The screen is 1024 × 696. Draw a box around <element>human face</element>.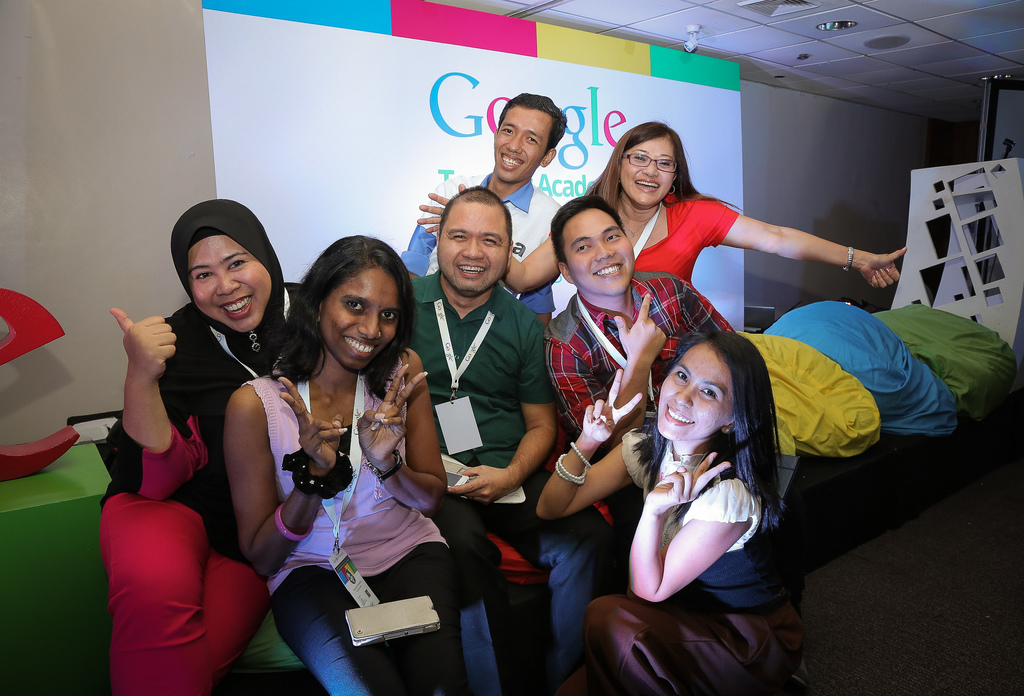
{"x1": 619, "y1": 139, "x2": 675, "y2": 205}.
